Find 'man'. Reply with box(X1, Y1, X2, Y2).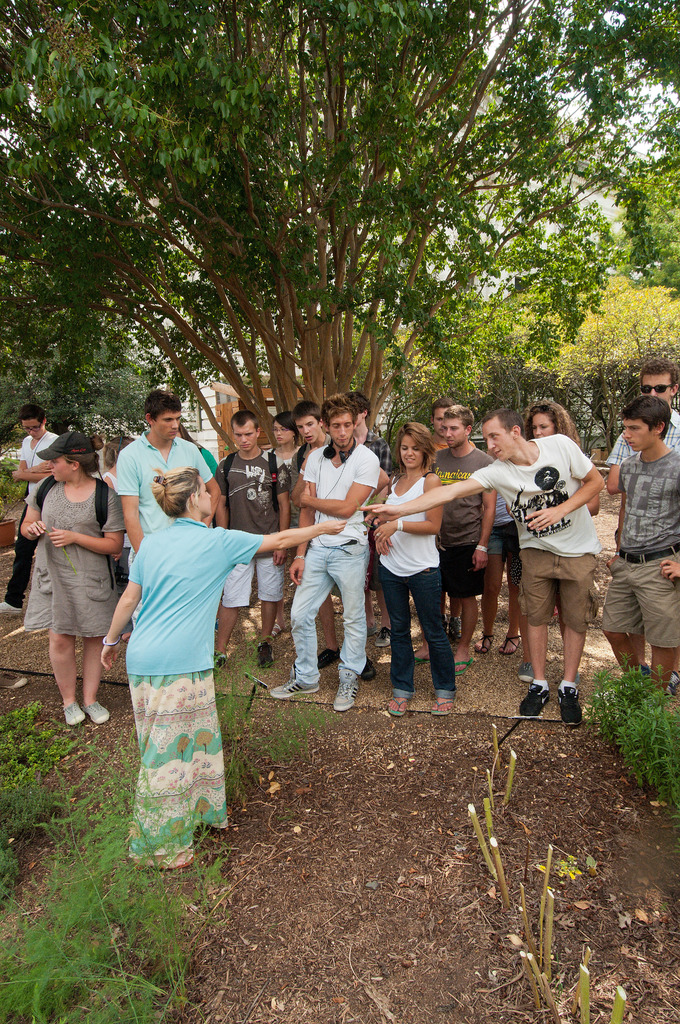
box(0, 407, 64, 613).
